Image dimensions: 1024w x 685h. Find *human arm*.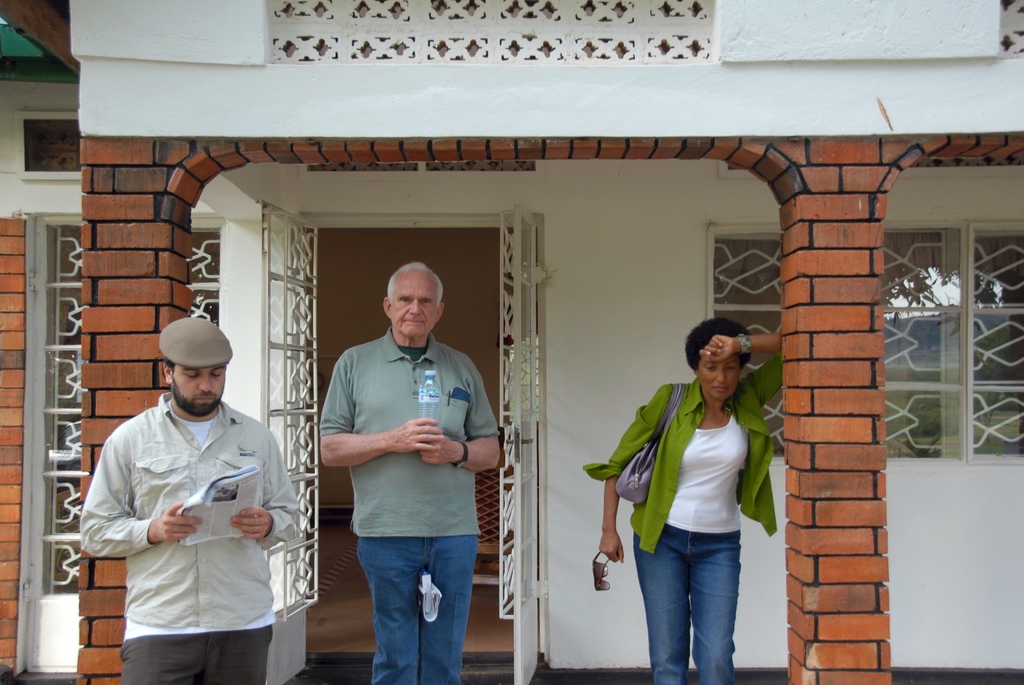
(221, 432, 305, 553).
